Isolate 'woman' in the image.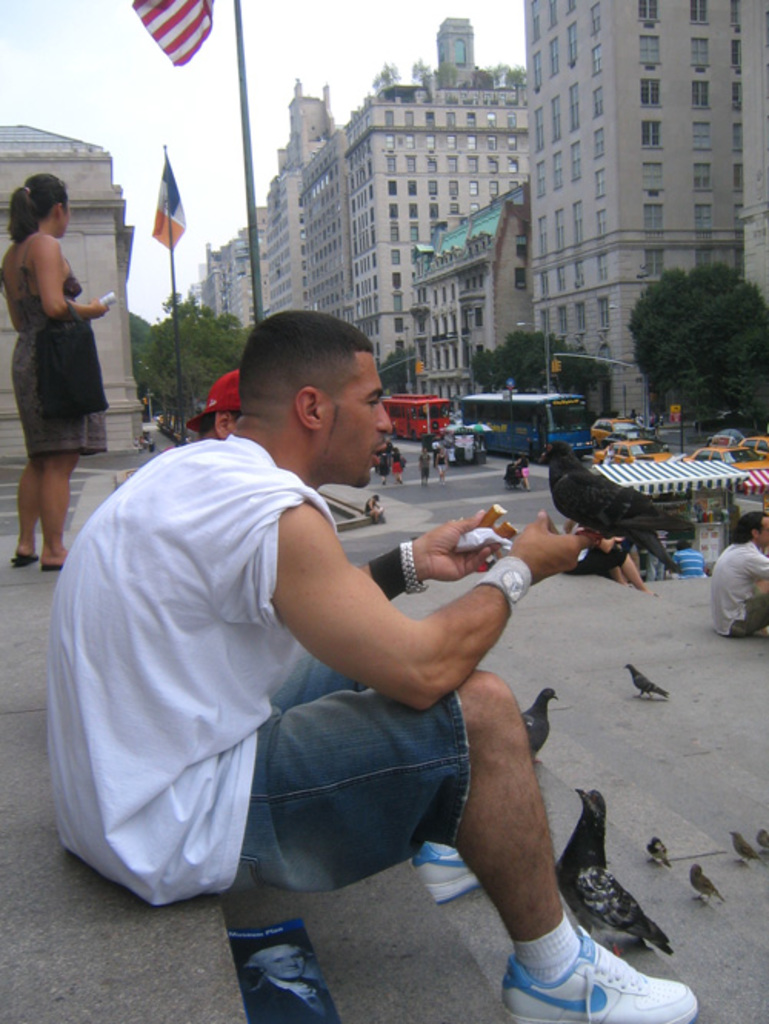
Isolated region: [x1=5, y1=181, x2=114, y2=520].
